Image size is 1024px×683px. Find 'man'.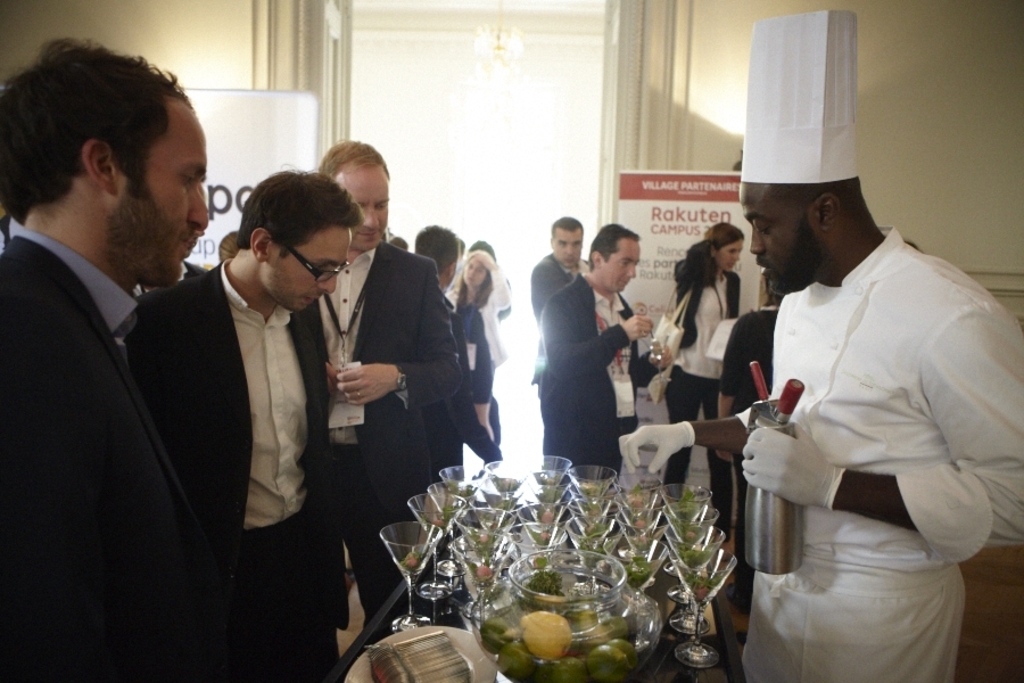
BBox(320, 141, 468, 636).
